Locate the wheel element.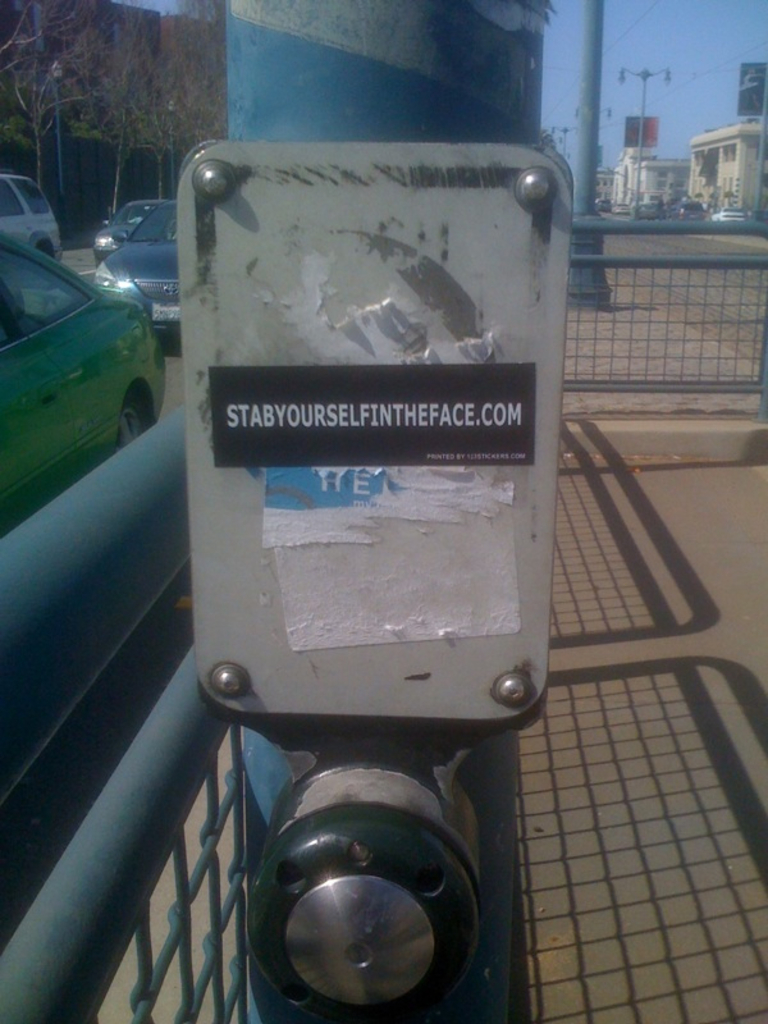
Element bbox: 627 212 628 215.
